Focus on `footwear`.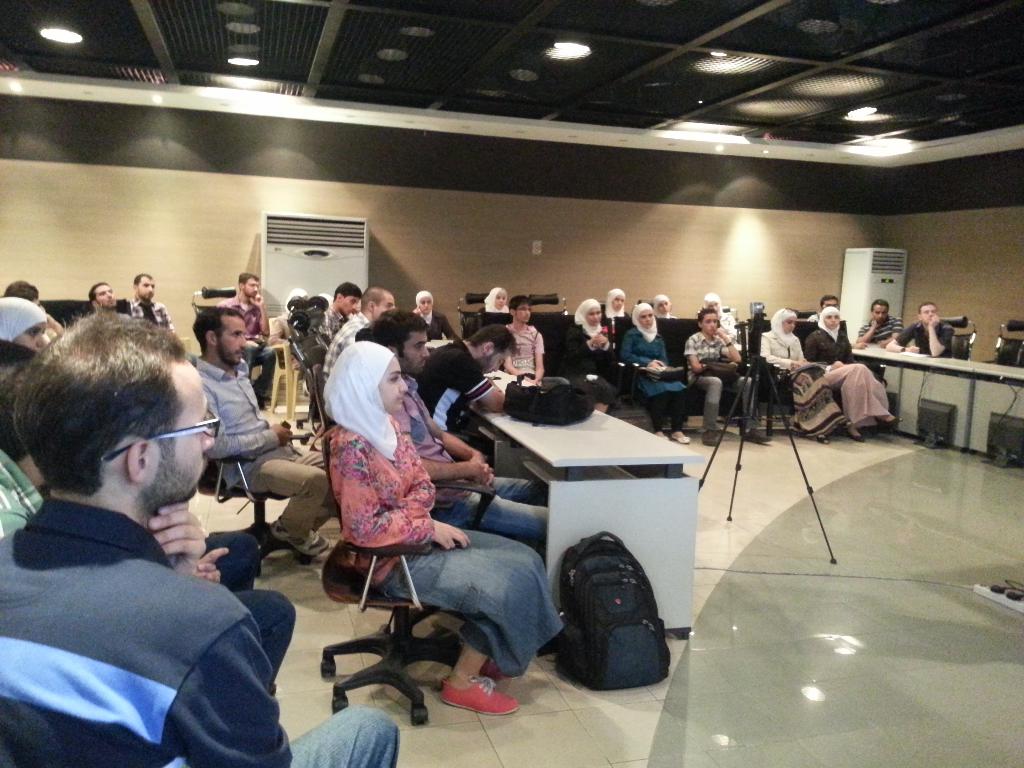
Focused at box(846, 431, 865, 443).
